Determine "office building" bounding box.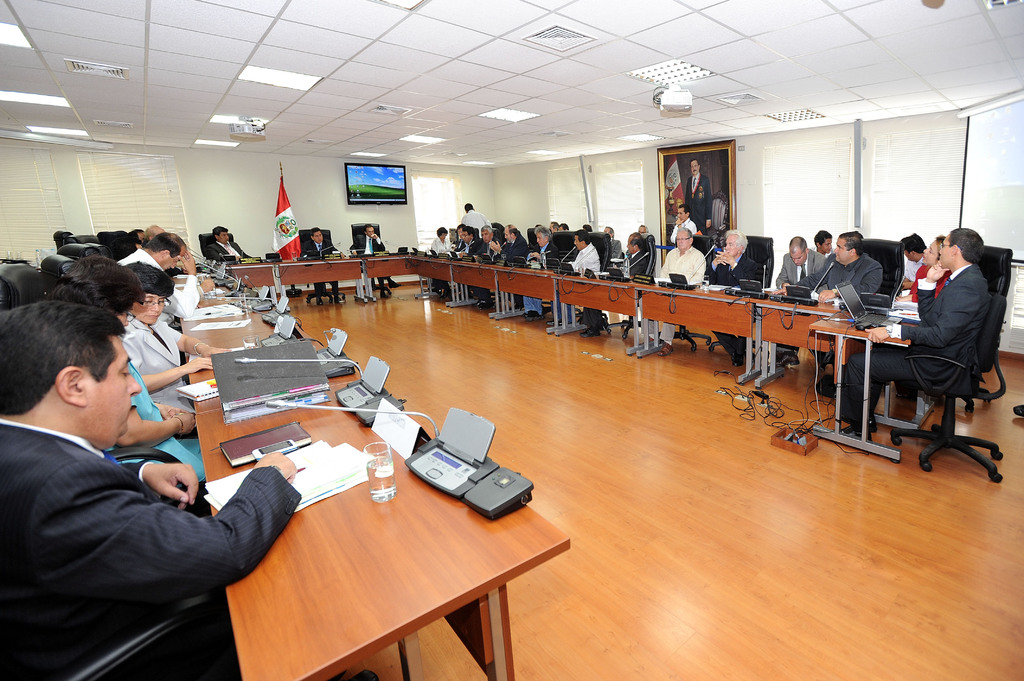
Determined: [left=87, top=1, right=929, bottom=672].
